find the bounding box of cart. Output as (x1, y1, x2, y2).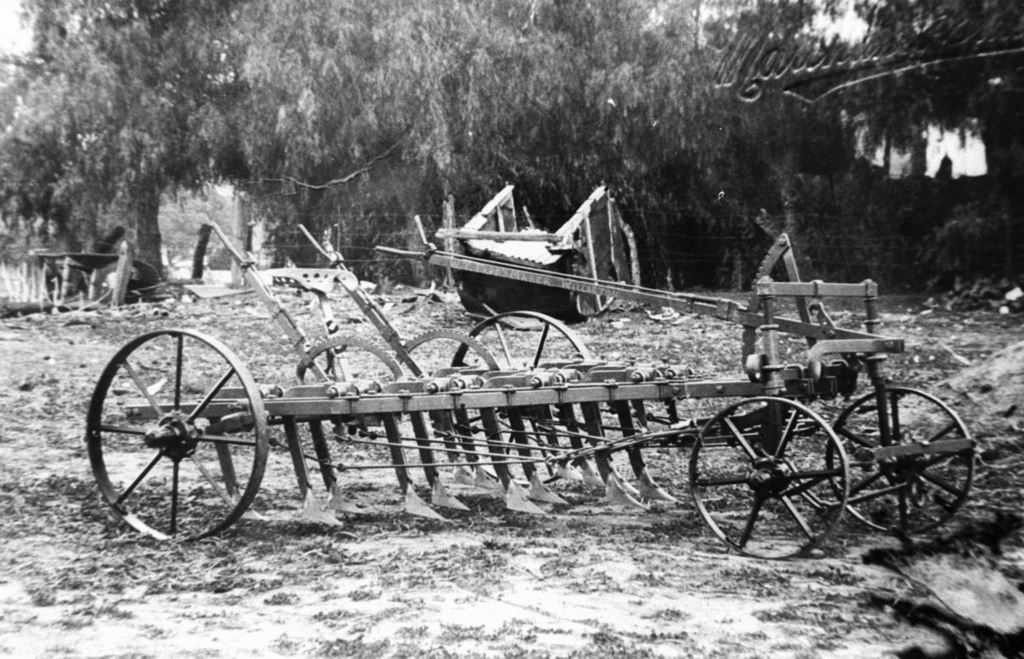
(445, 181, 641, 326).
